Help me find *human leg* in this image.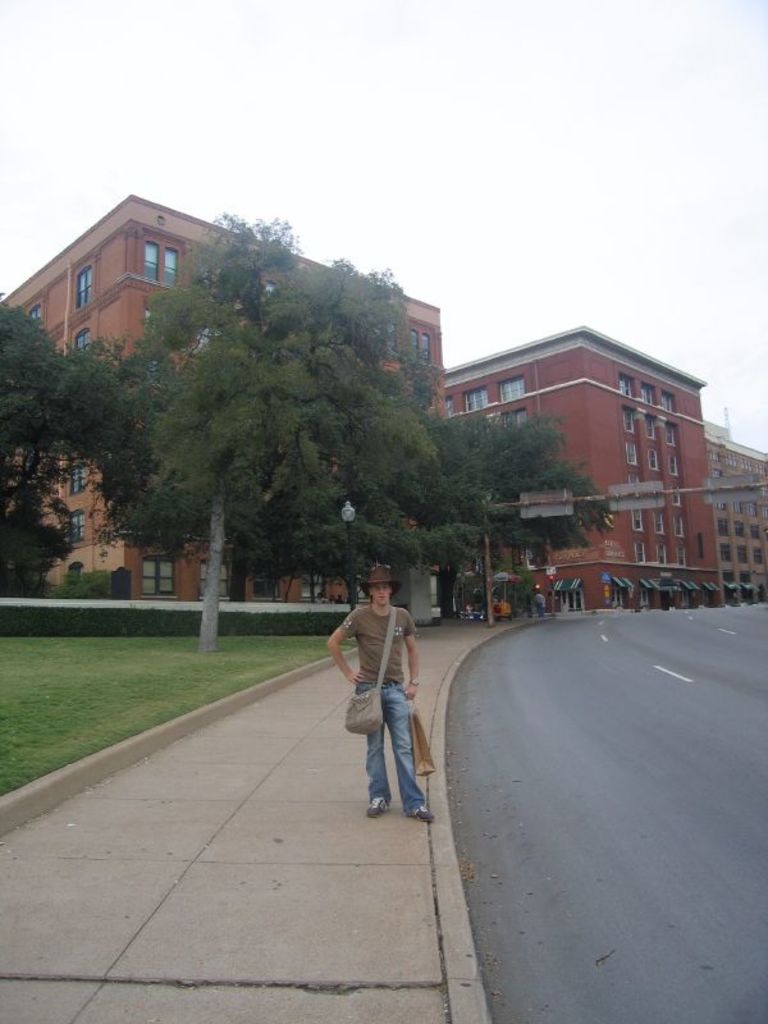
Found it: box=[366, 684, 393, 826].
